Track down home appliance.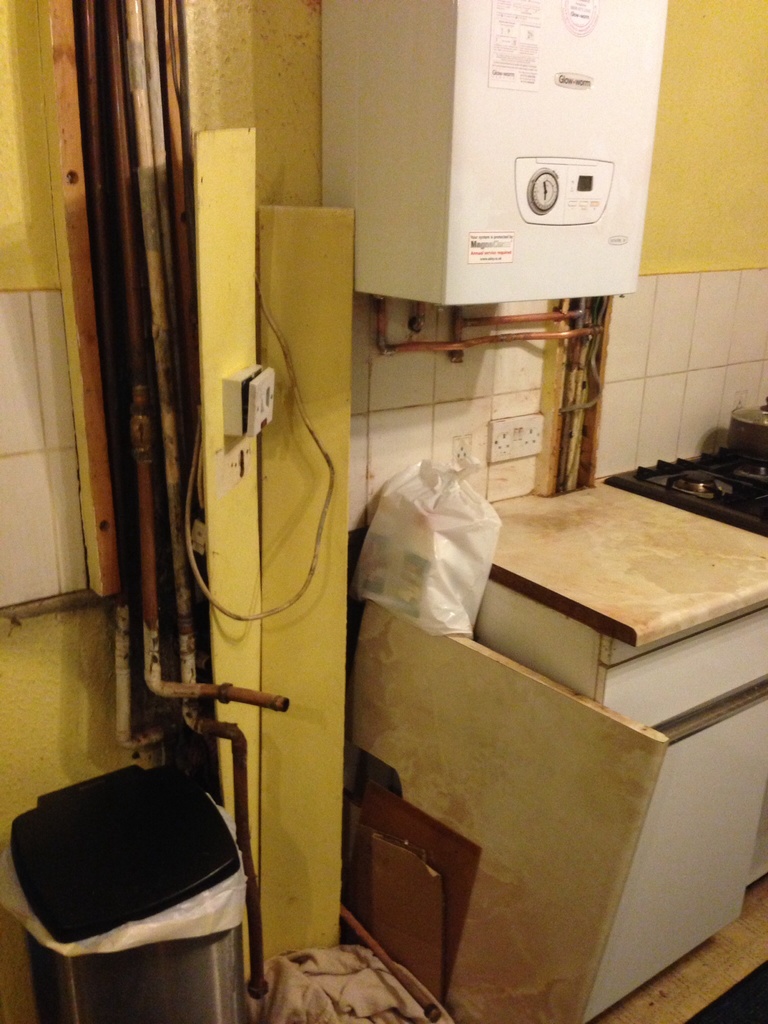
Tracked to (604,447,767,536).
